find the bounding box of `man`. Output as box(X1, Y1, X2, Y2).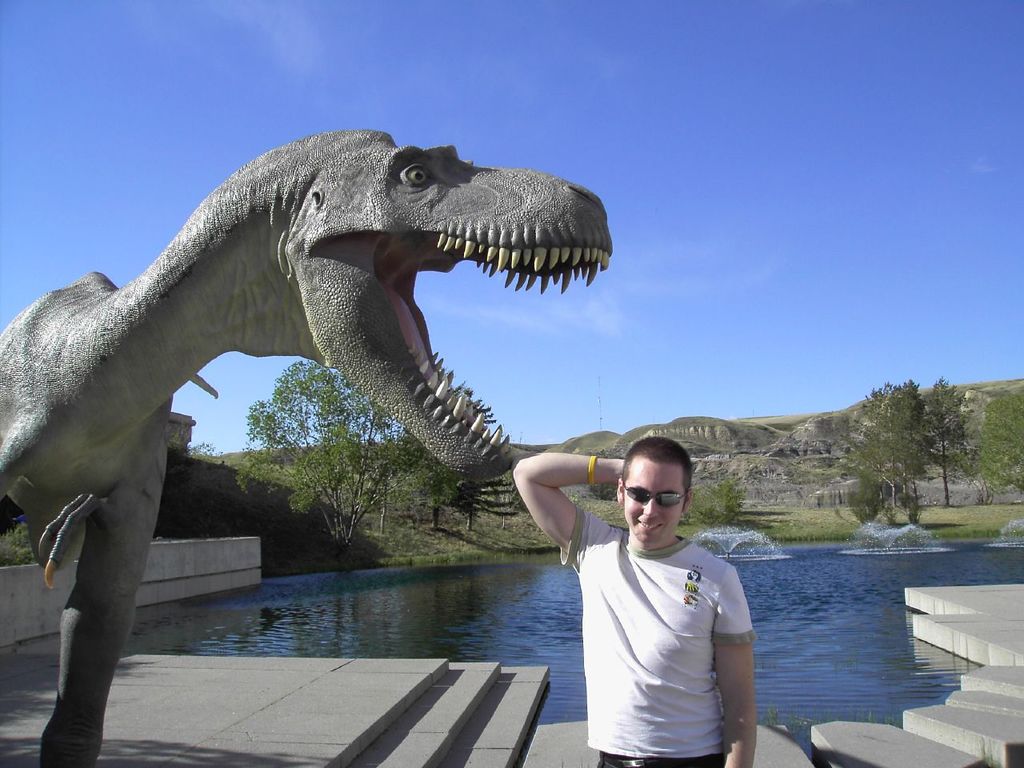
box(553, 418, 770, 767).
